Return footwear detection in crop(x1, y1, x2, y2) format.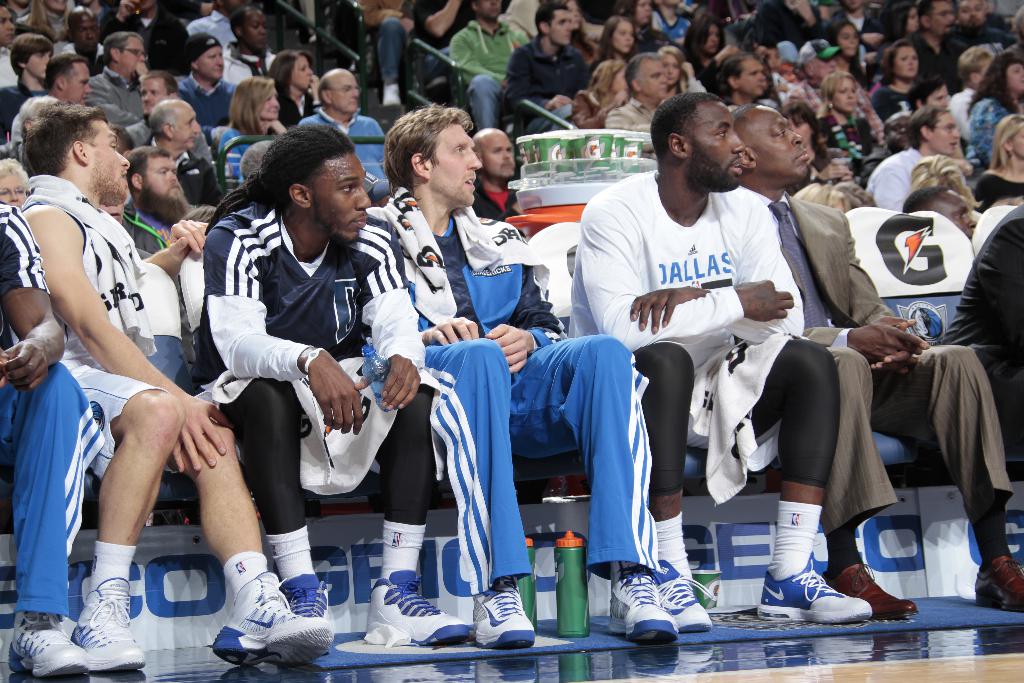
crop(820, 561, 923, 623).
